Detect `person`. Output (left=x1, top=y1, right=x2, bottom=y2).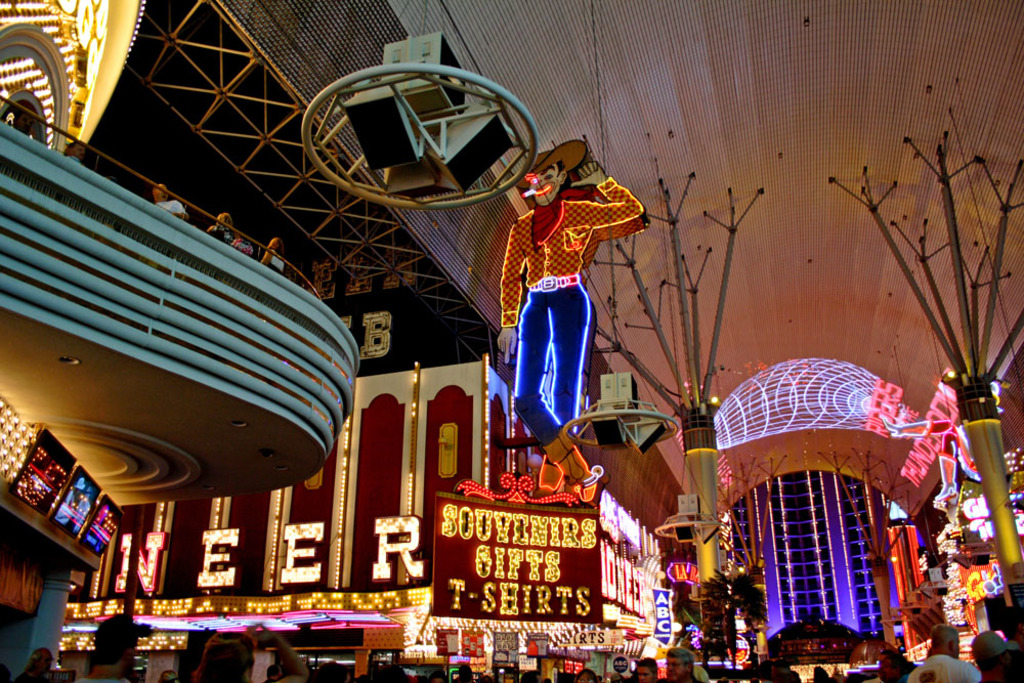
(left=503, top=131, right=622, bottom=470).
